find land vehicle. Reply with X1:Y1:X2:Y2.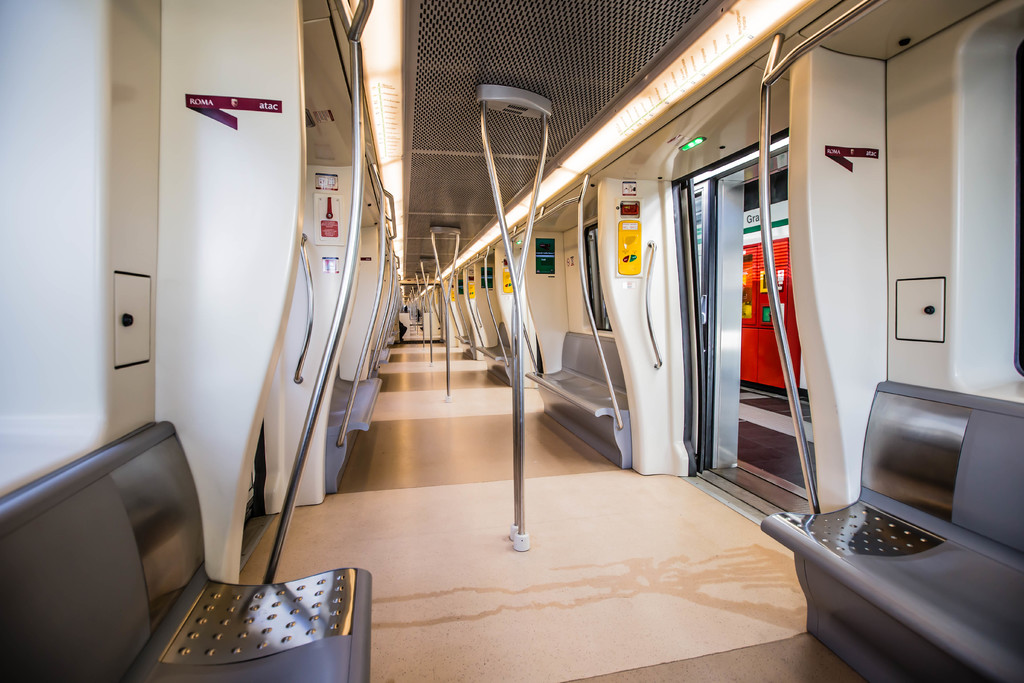
0:0:1023:682.
